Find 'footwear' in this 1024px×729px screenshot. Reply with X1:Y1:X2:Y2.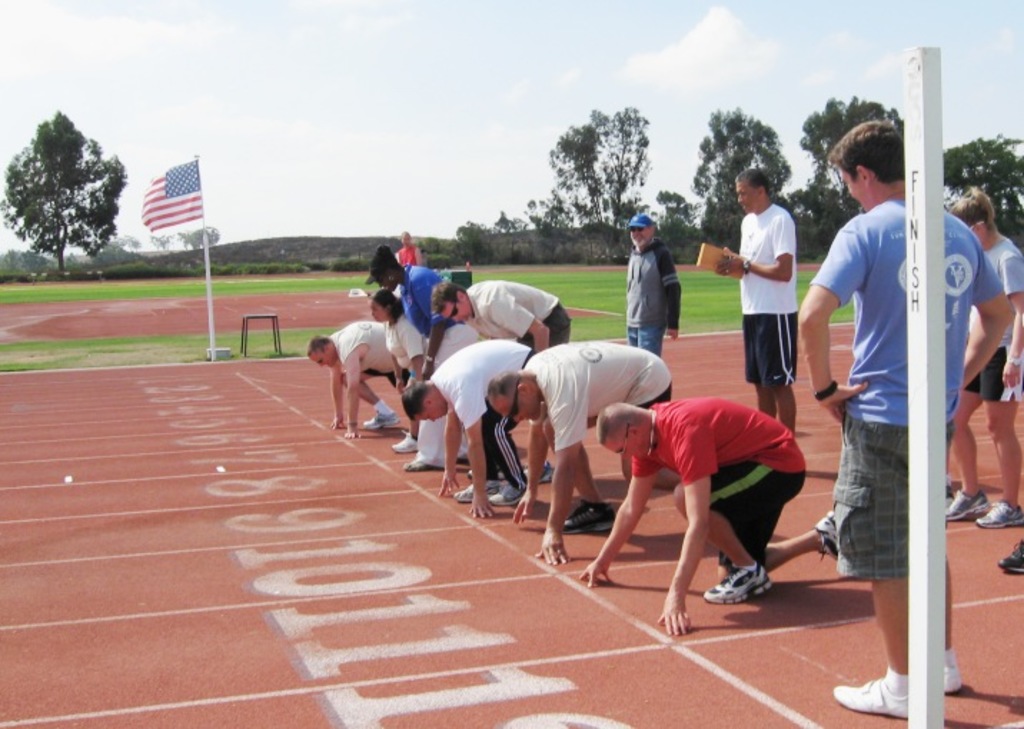
405:450:443:470.
